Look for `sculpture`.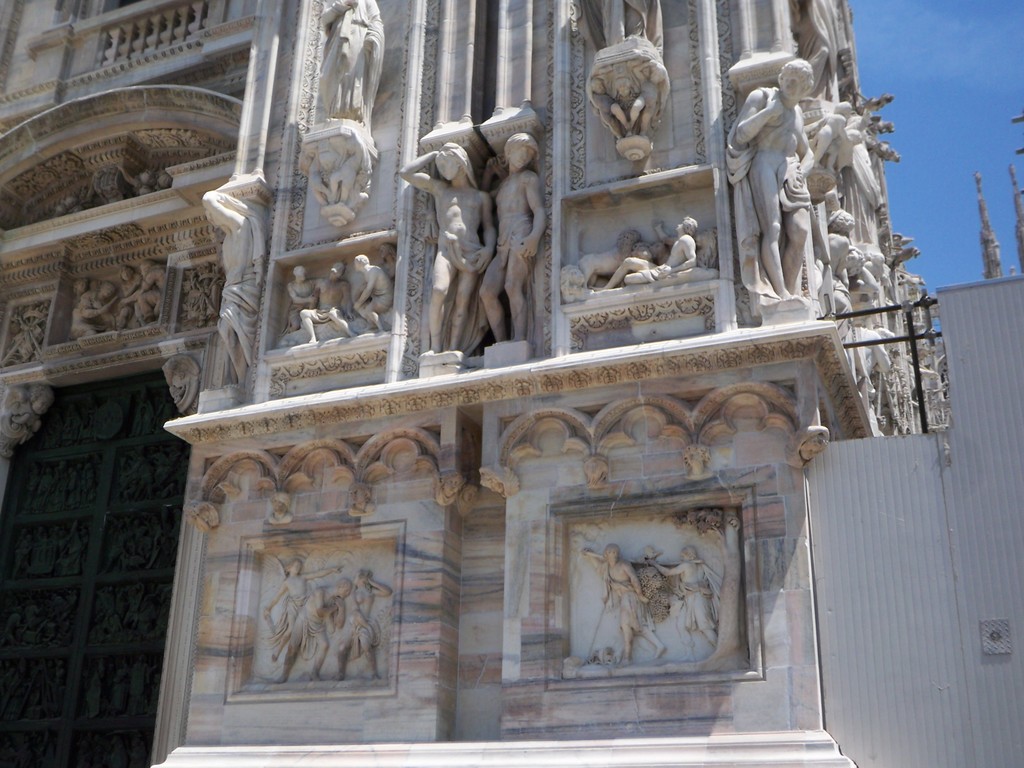
Found: BBox(123, 257, 169, 320).
